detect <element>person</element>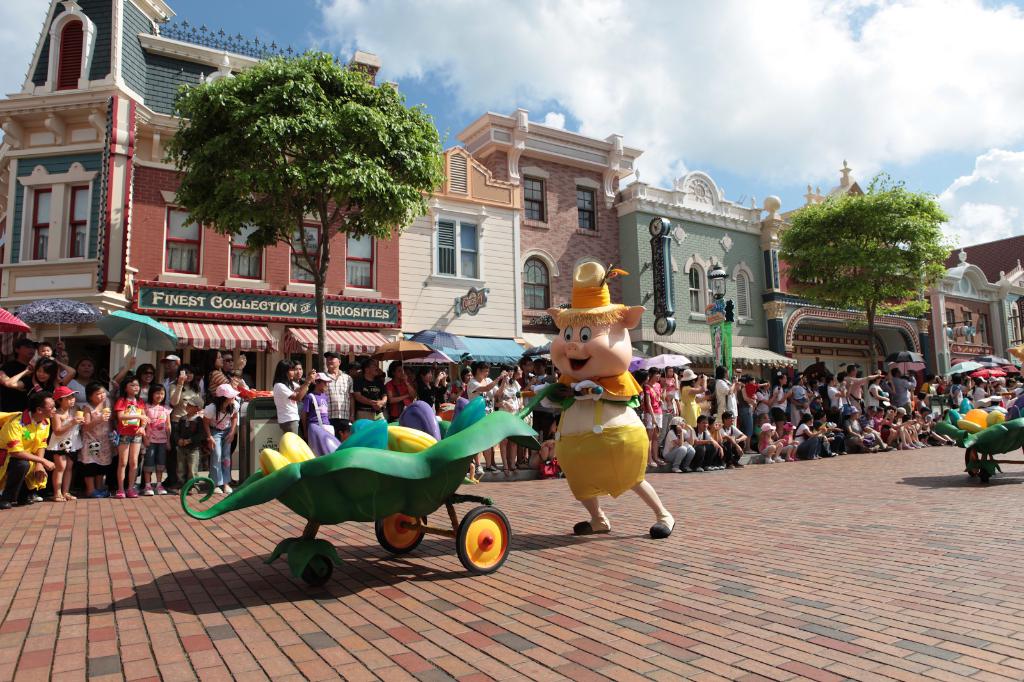
Rect(80, 390, 113, 493)
